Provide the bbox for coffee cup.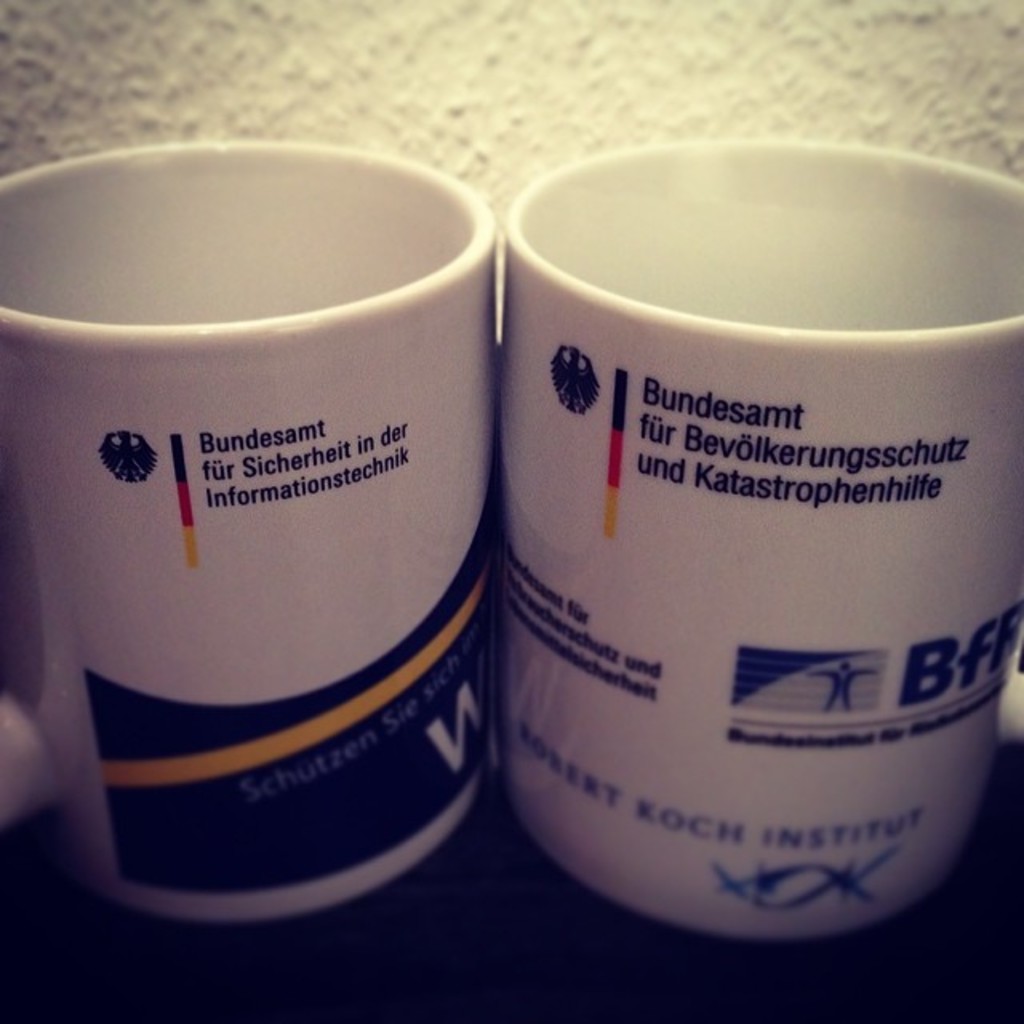
left=502, top=138, right=1022, bottom=941.
